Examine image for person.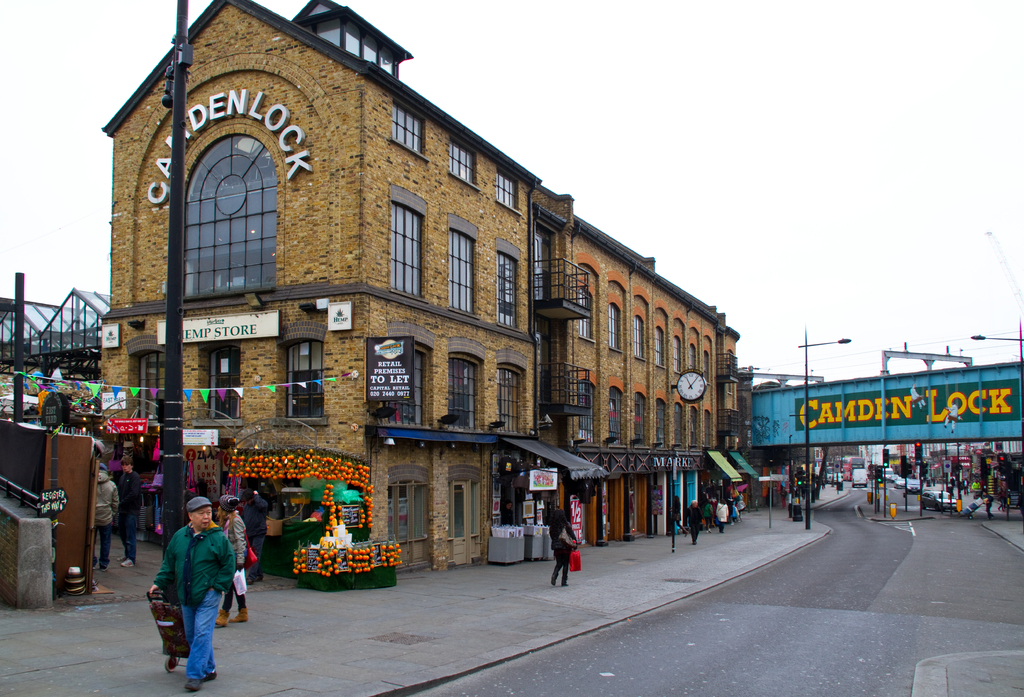
Examination result: bbox=(241, 486, 268, 582).
